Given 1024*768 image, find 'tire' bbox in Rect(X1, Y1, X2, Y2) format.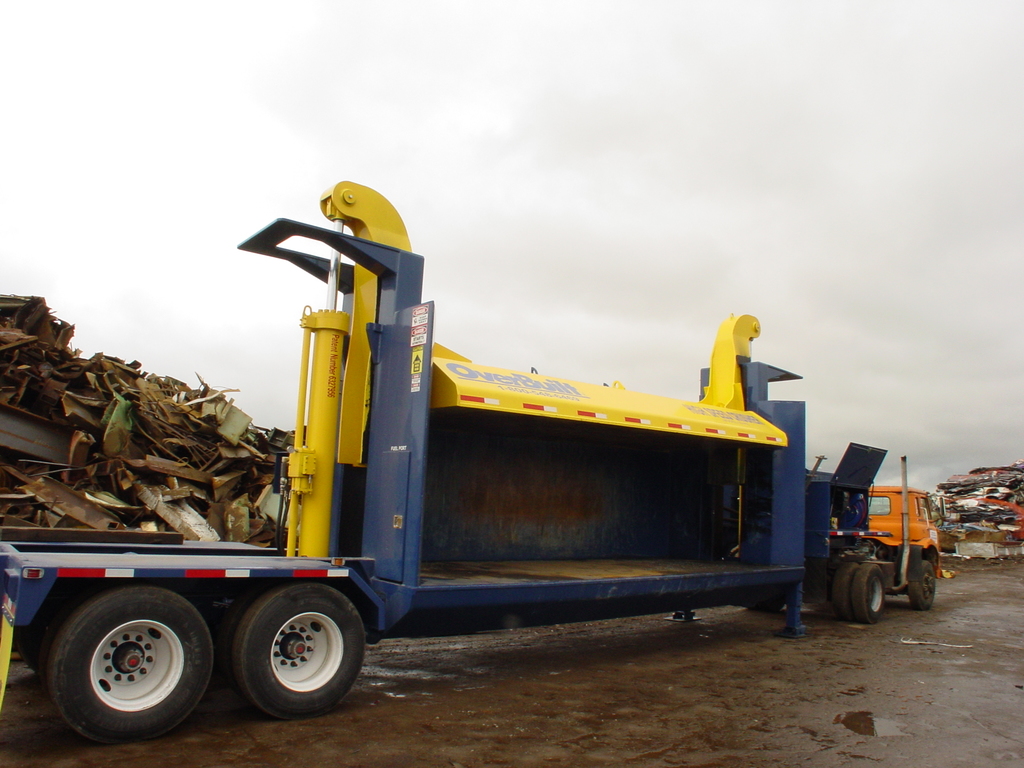
Rect(830, 561, 863, 627).
